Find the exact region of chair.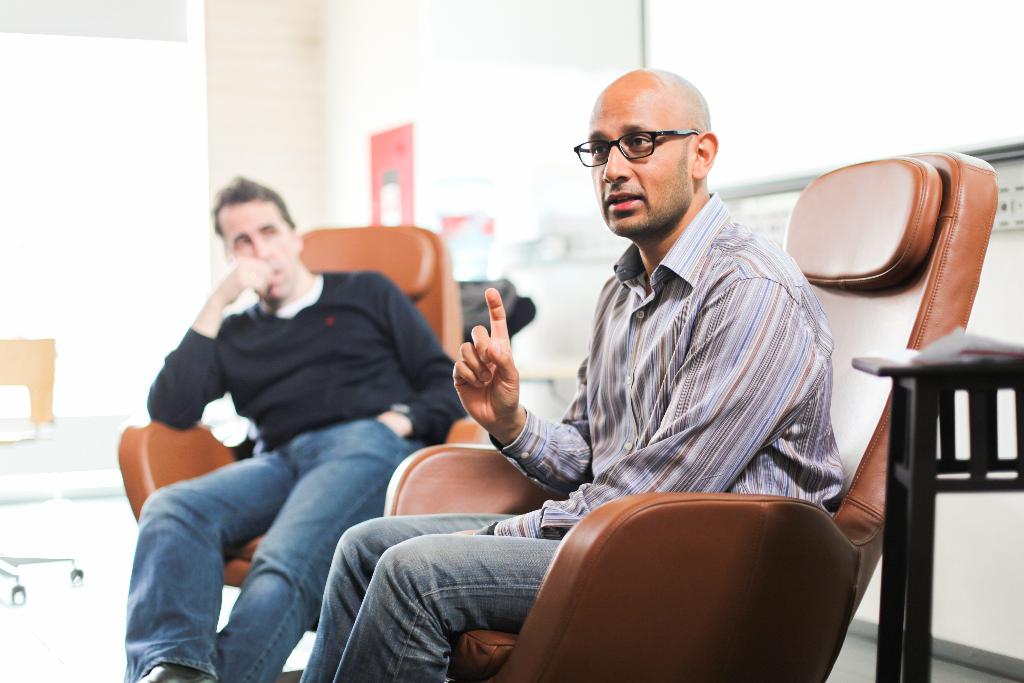
Exact region: x1=458 y1=274 x2=536 y2=365.
